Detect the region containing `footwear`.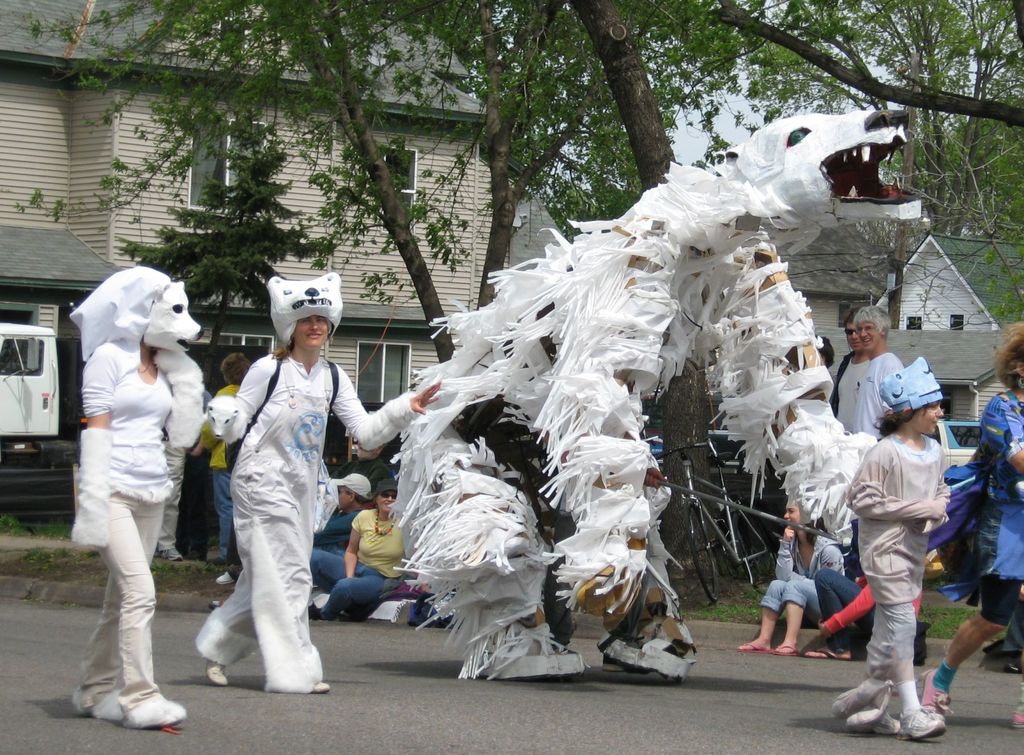
<region>158, 540, 179, 566</region>.
